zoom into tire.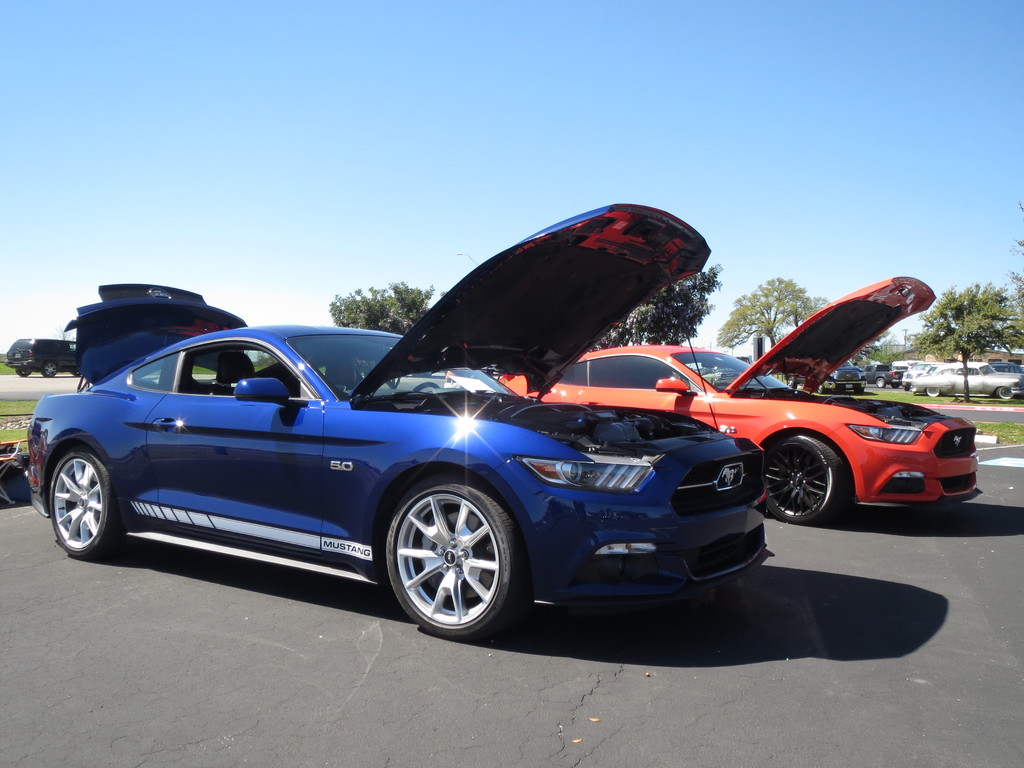
Zoom target: (16, 367, 30, 375).
